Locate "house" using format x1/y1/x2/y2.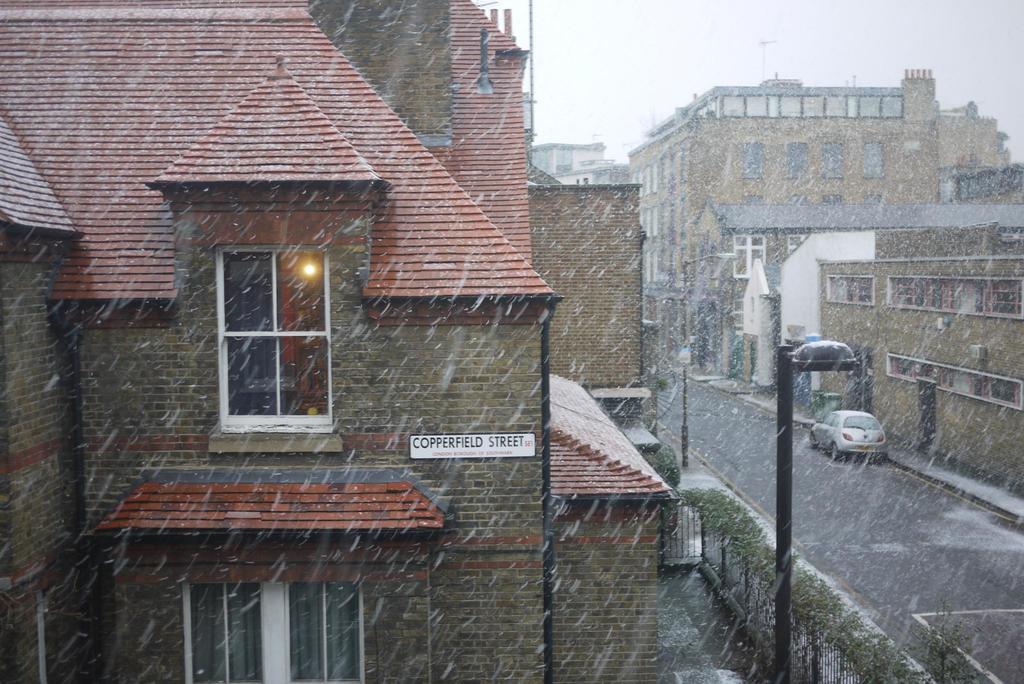
527/166/645/426.
